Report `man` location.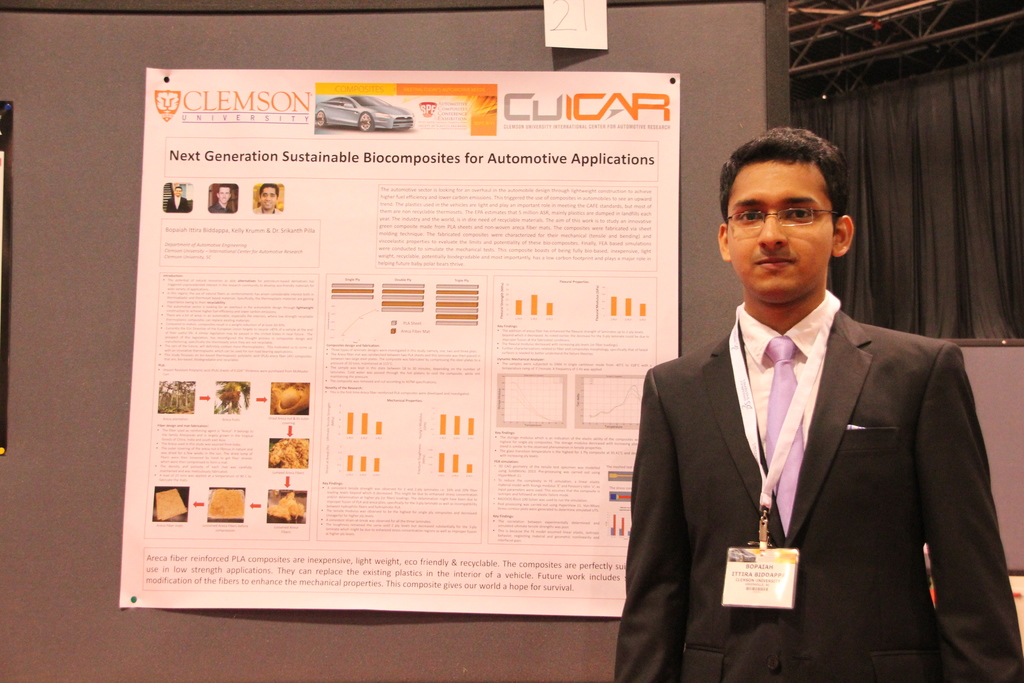
Report: <box>166,187,189,213</box>.
